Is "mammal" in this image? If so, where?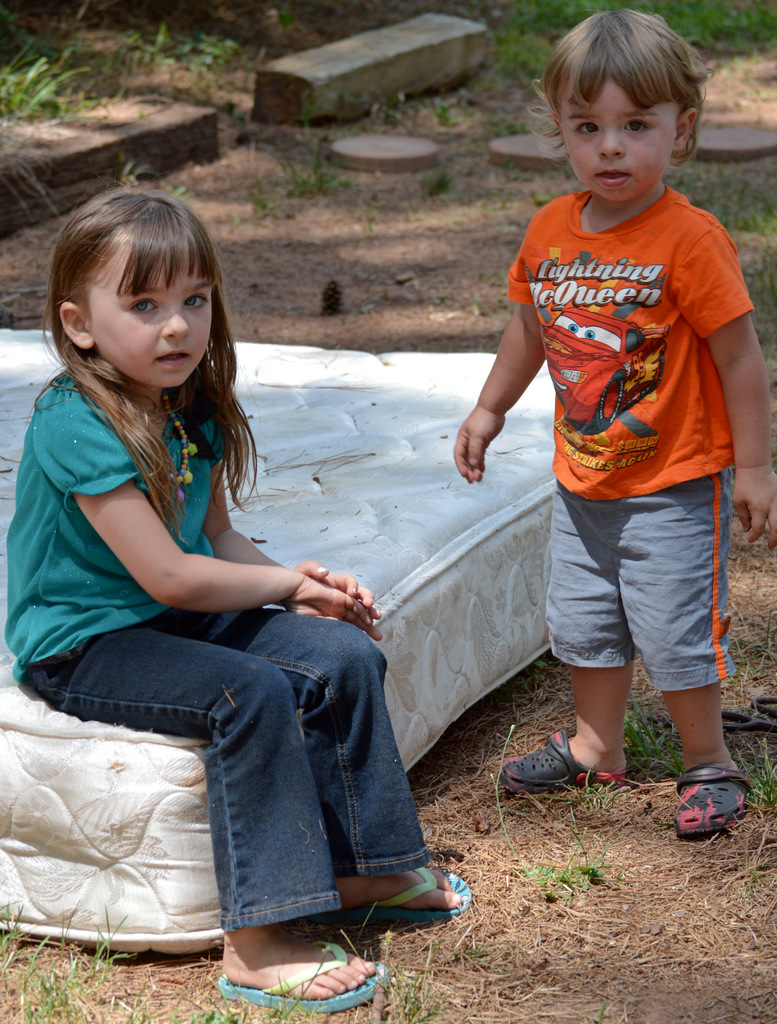
Yes, at region(6, 180, 404, 939).
